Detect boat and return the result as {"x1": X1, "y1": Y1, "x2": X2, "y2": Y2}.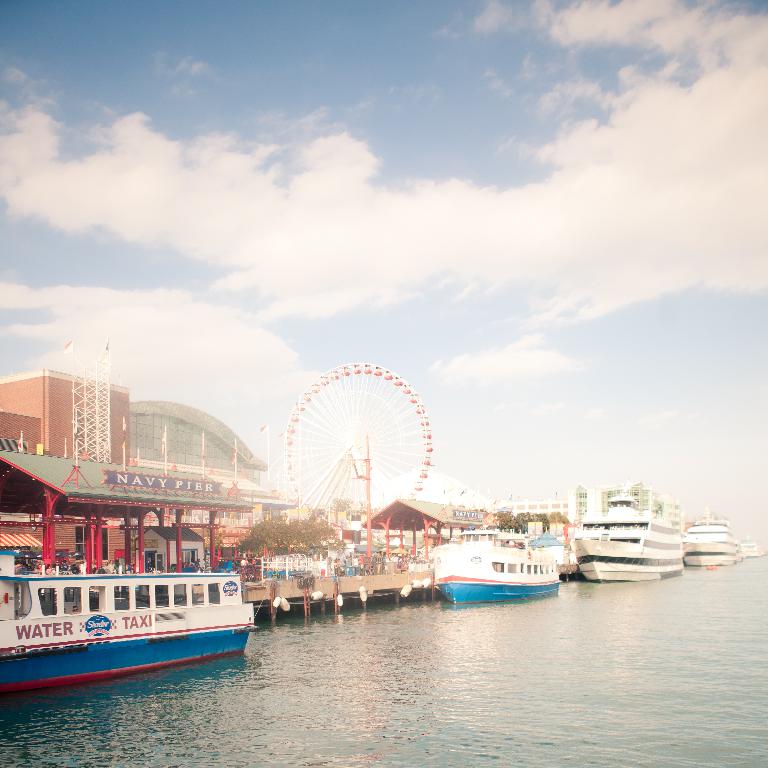
{"x1": 743, "y1": 533, "x2": 767, "y2": 560}.
